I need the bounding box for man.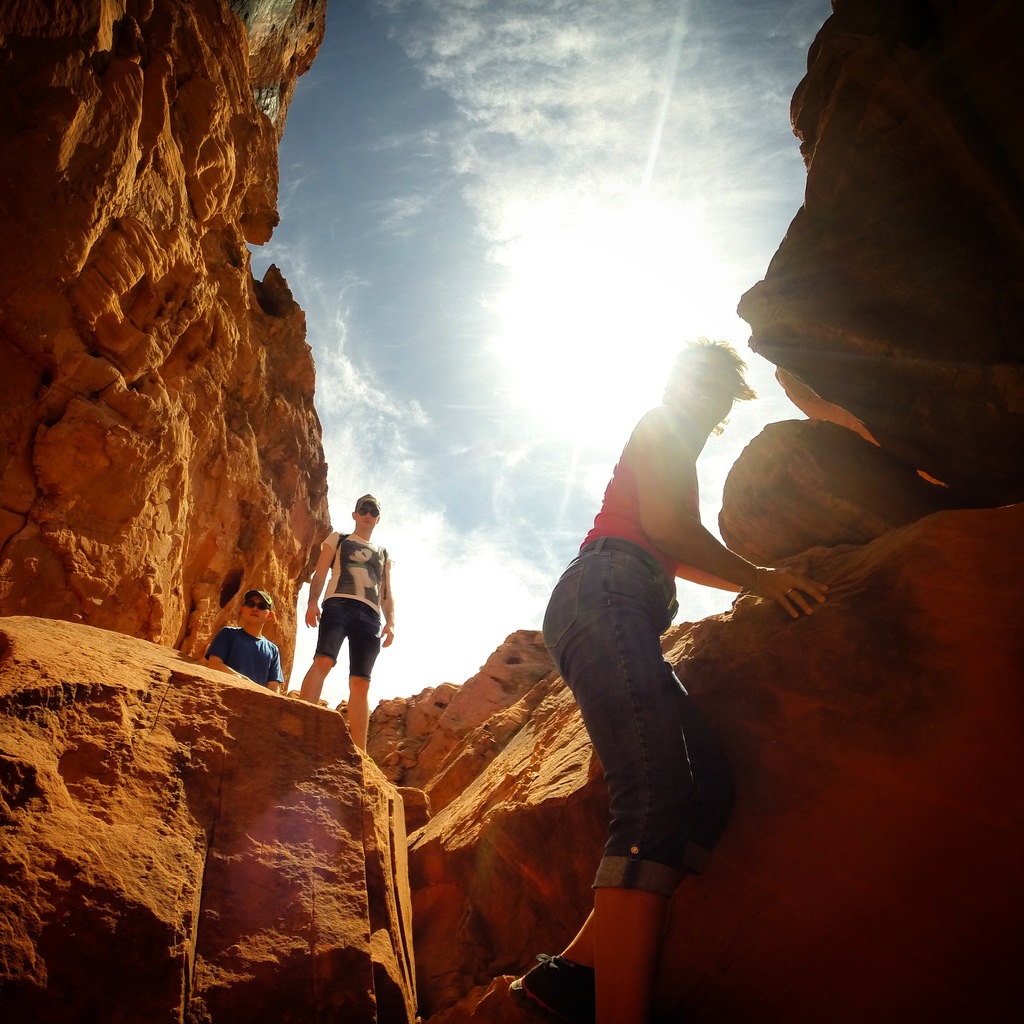
Here it is: detection(207, 588, 284, 693).
